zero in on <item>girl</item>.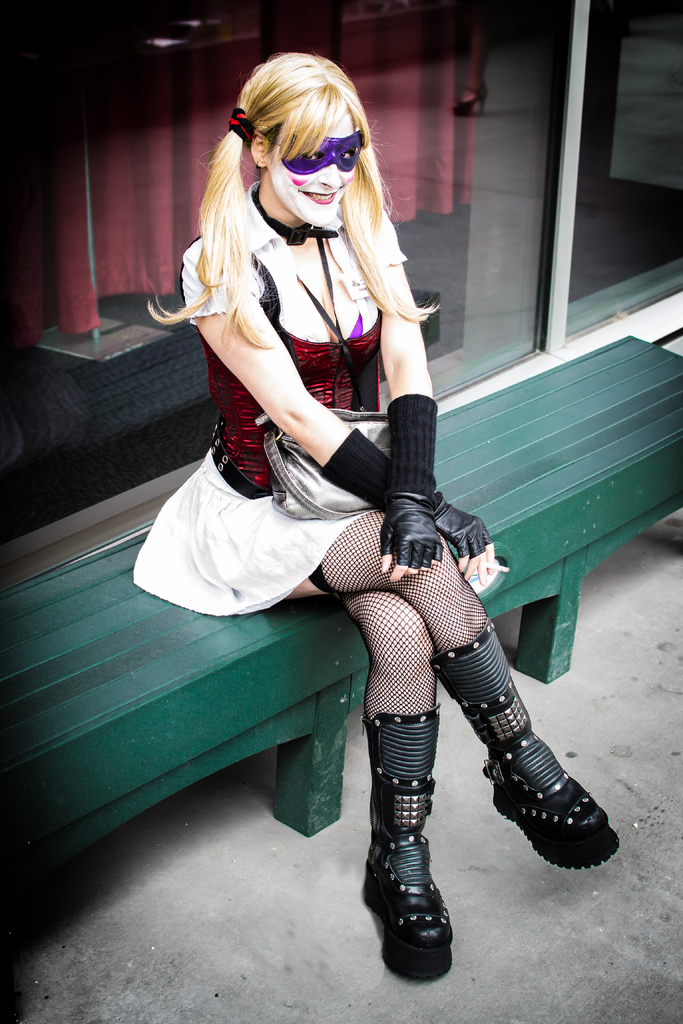
Zeroed in: [129, 45, 621, 981].
